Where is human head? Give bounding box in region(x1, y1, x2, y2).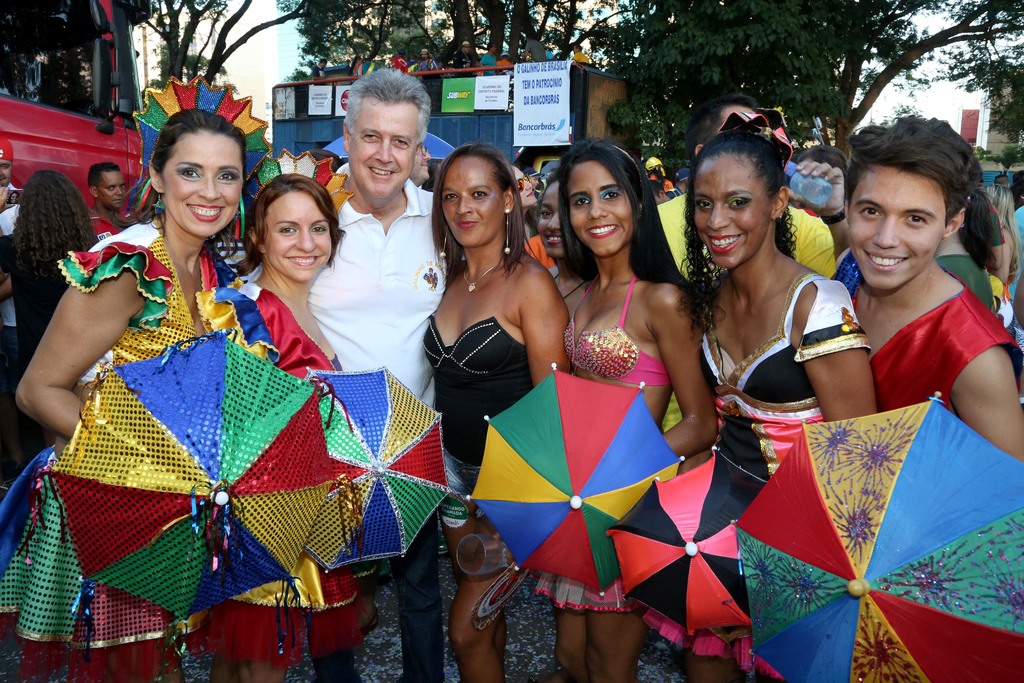
region(692, 138, 787, 267).
